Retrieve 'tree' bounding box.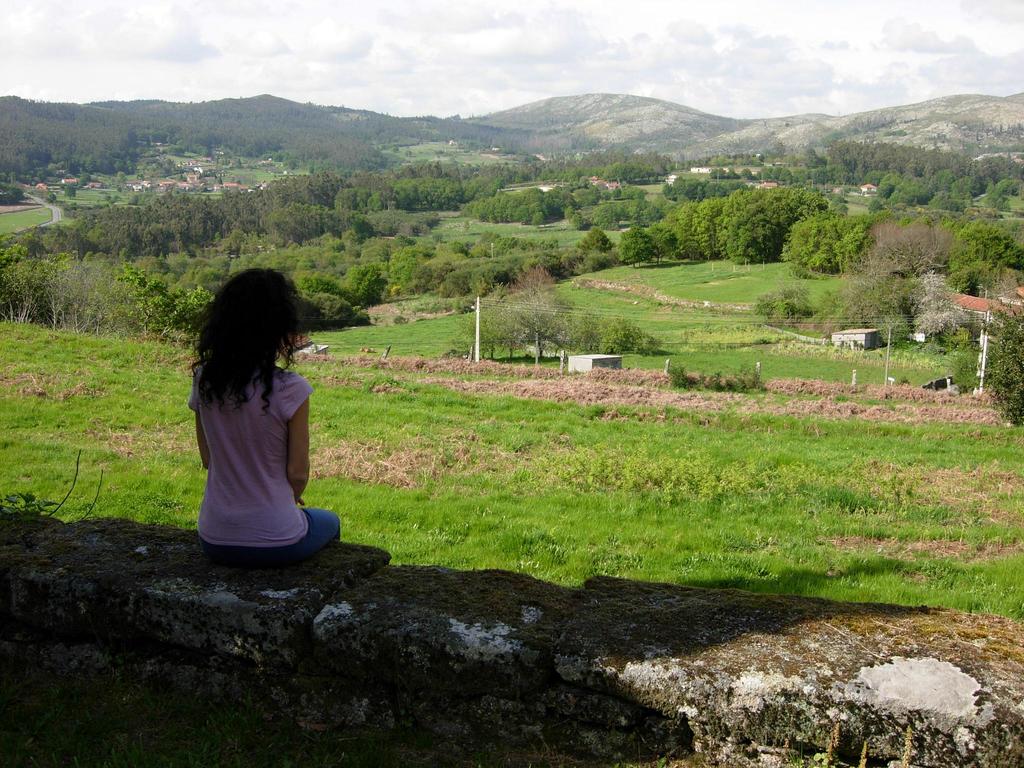
Bounding box: box=[860, 161, 1009, 381].
